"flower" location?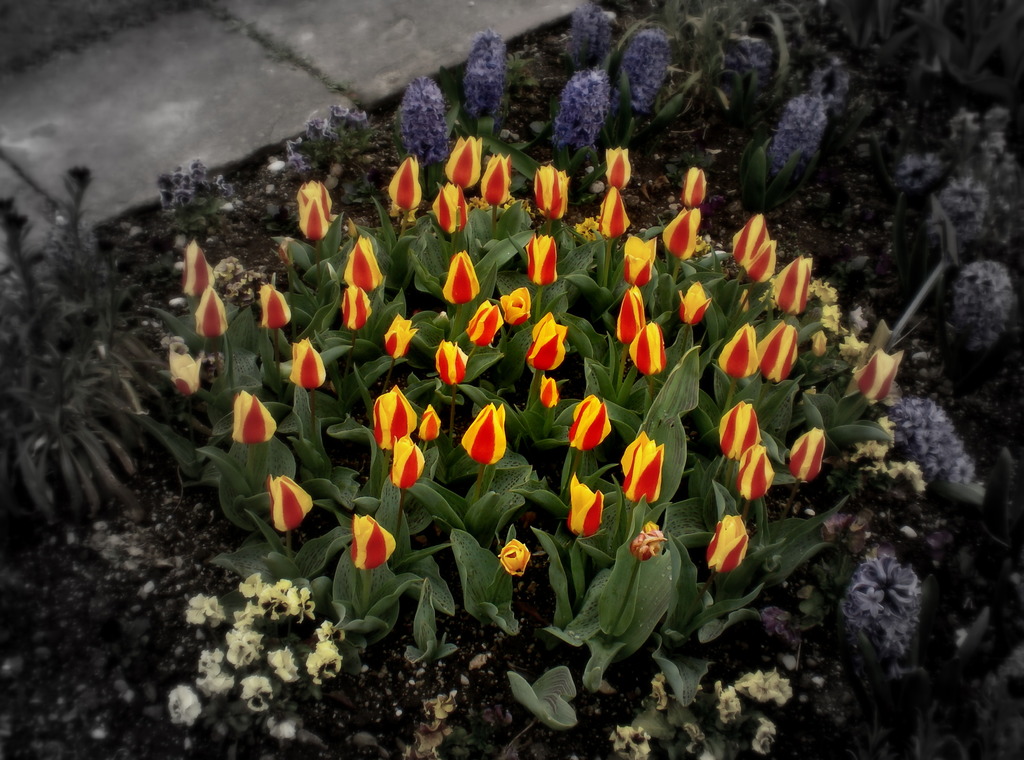
463, 297, 506, 348
